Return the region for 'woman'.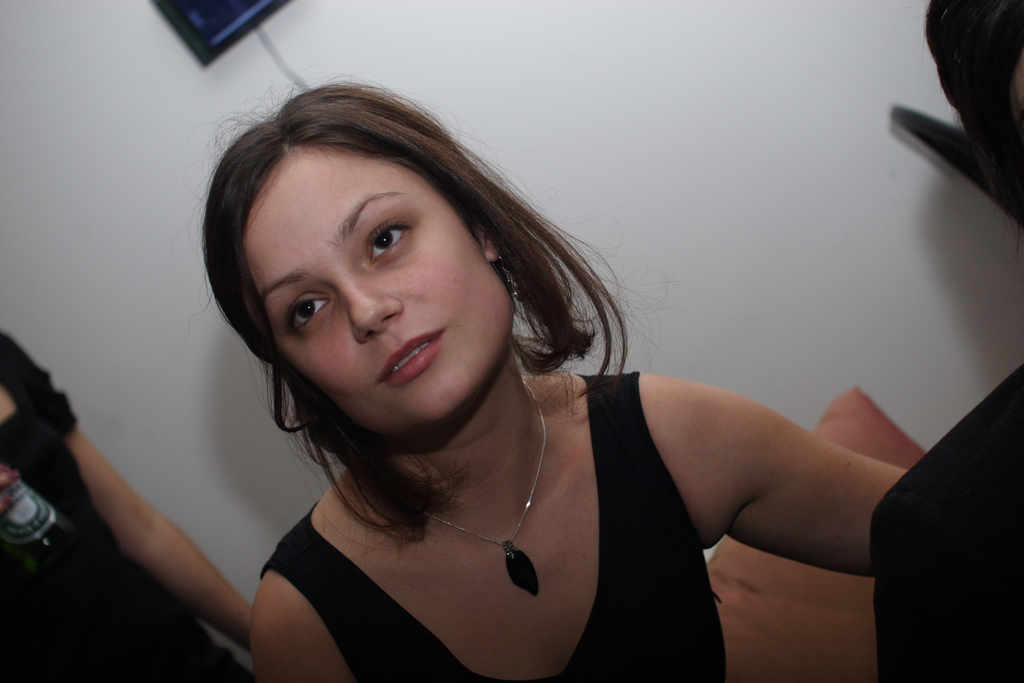
detection(190, 74, 908, 682).
